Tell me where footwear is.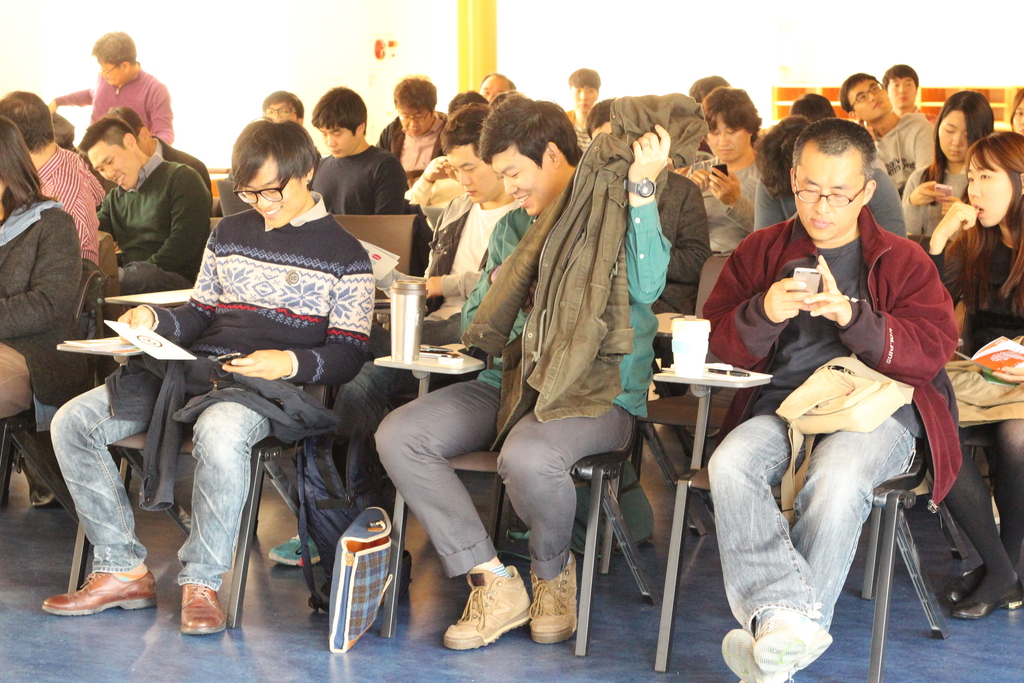
footwear is at <bbox>752, 611, 836, 675</bbox>.
